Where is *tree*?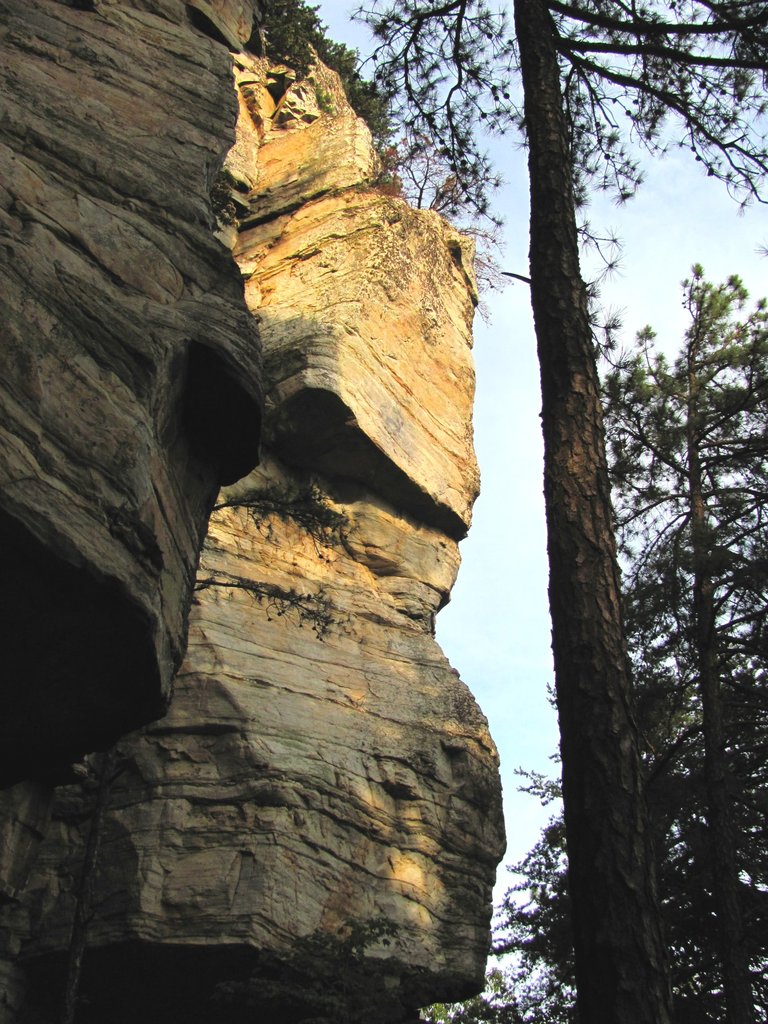
305/0/767/1023.
